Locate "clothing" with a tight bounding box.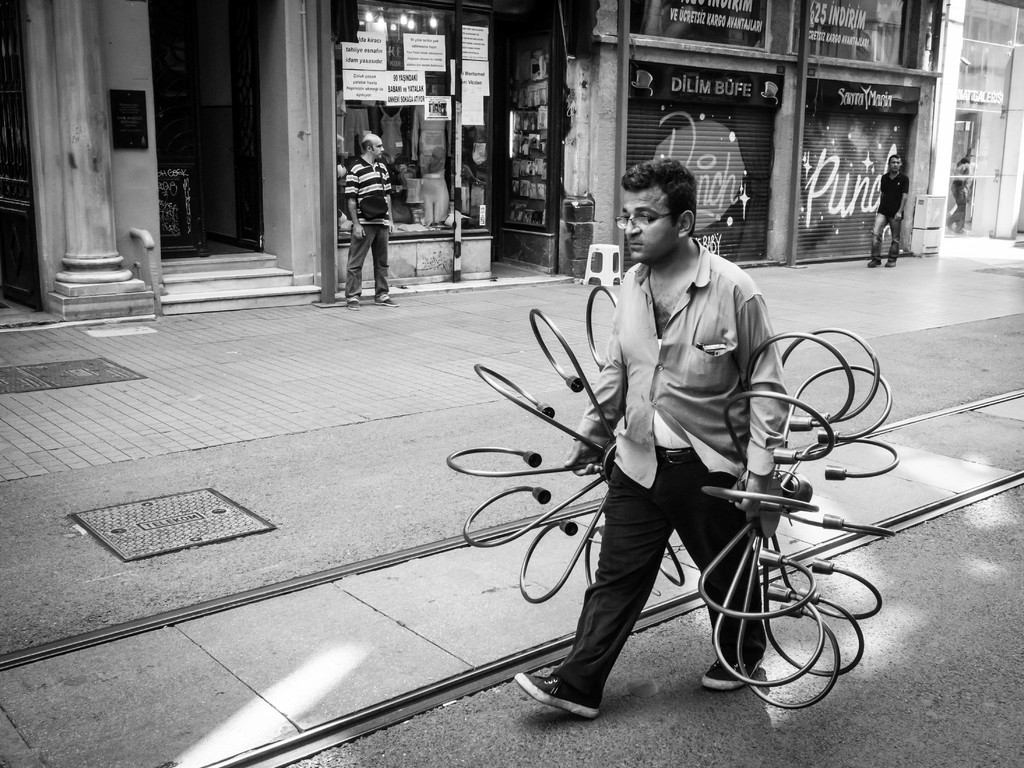
342/152/393/302.
